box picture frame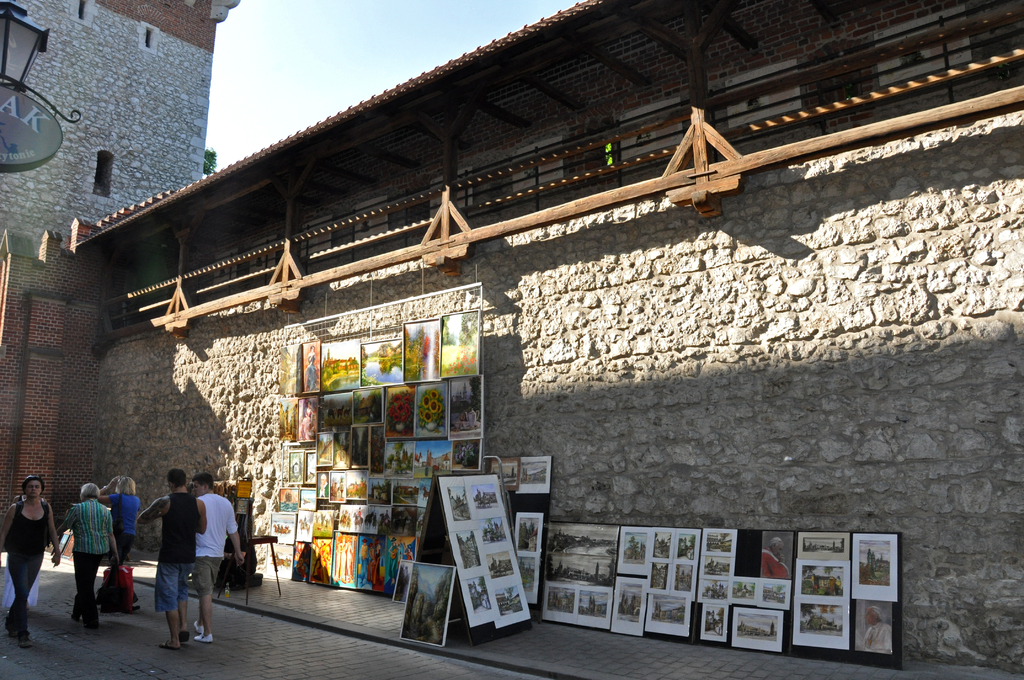
detection(436, 476, 532, 629)
